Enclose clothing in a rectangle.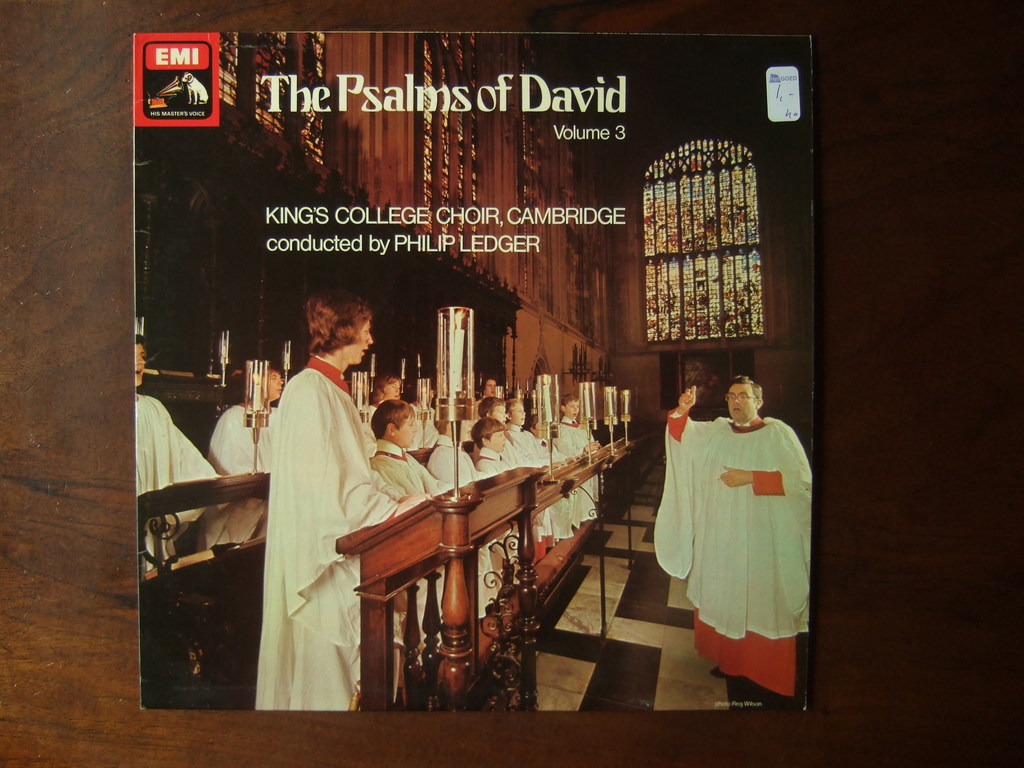
372:438:461:683.
